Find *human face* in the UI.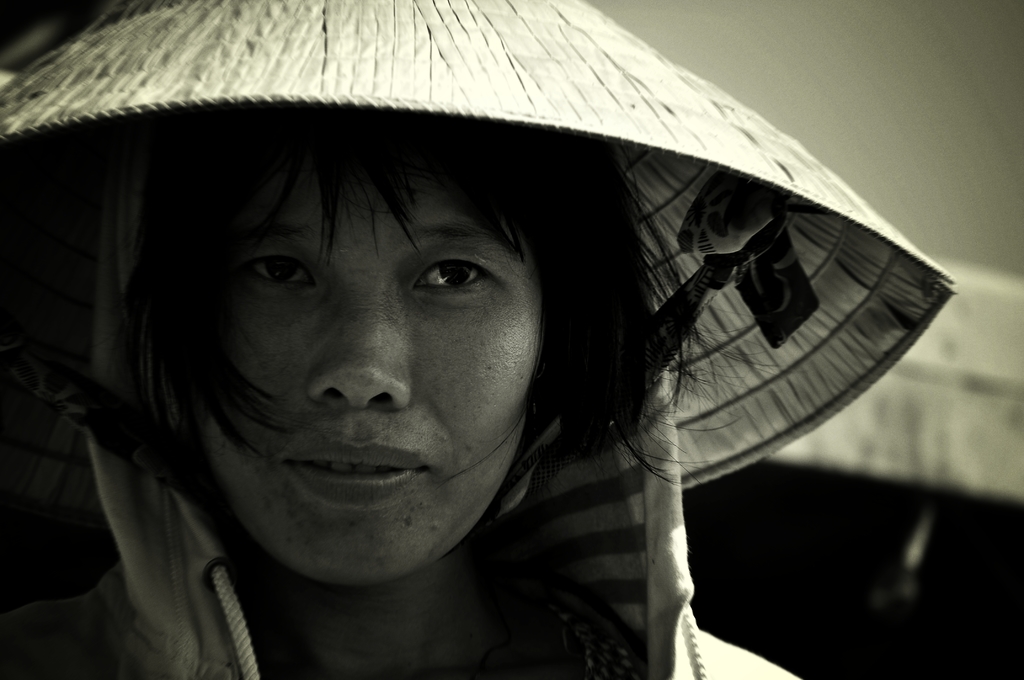
UI element at 202 134 548 589.
